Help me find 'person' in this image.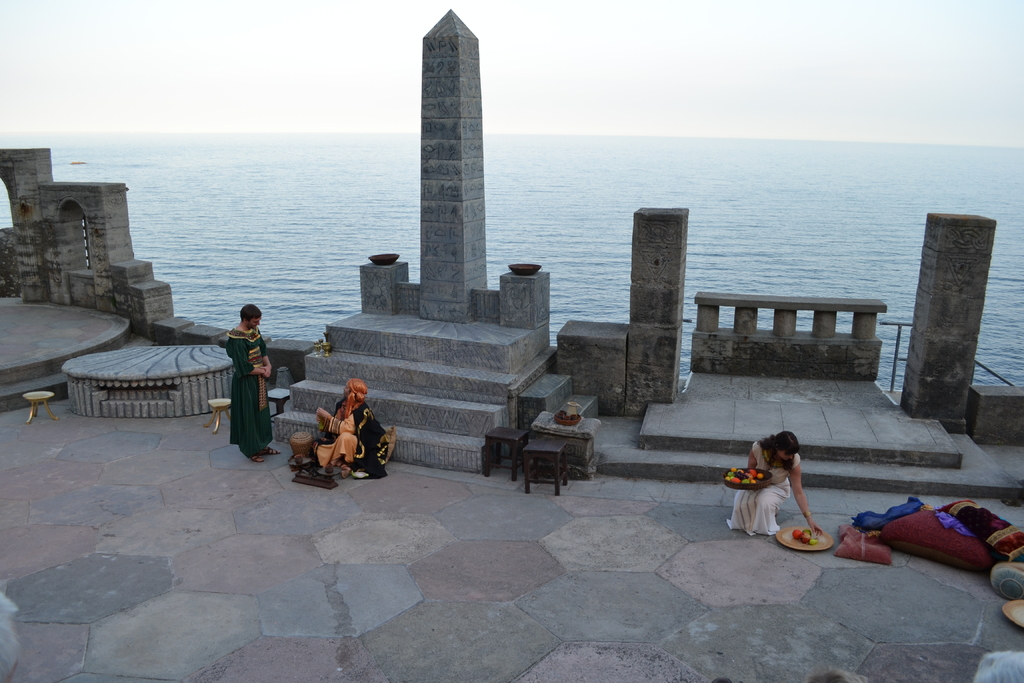
Found it: bbox=(727, 431, 822, 539).
